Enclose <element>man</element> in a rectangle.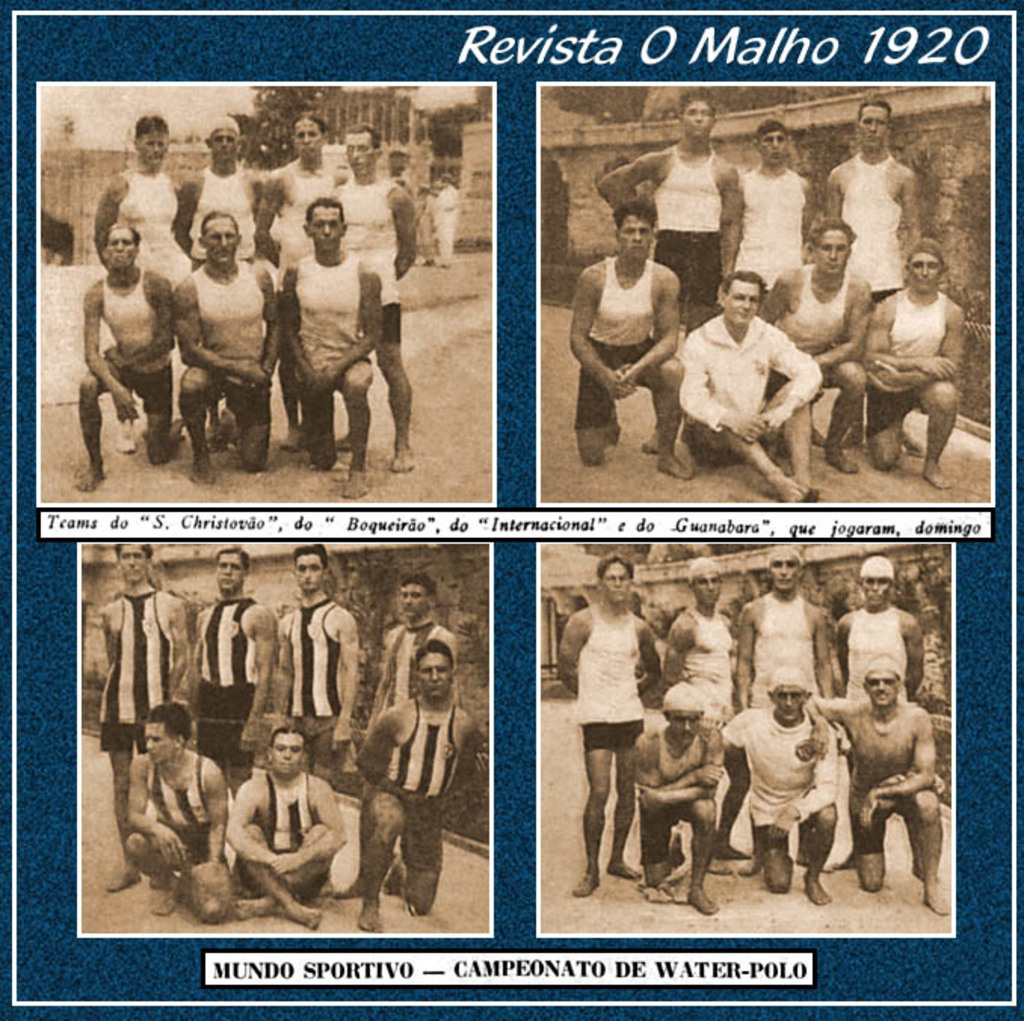
571 204 692 477.
